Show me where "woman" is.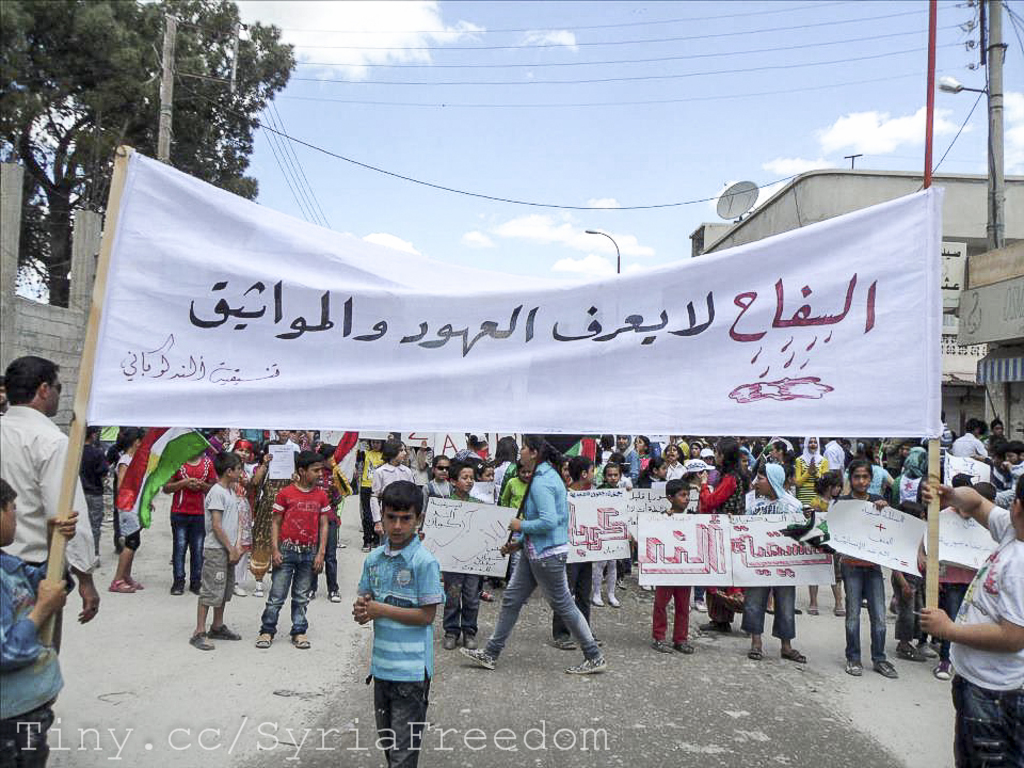
"woman" is at bbox=[162, 446, 218, 598].
